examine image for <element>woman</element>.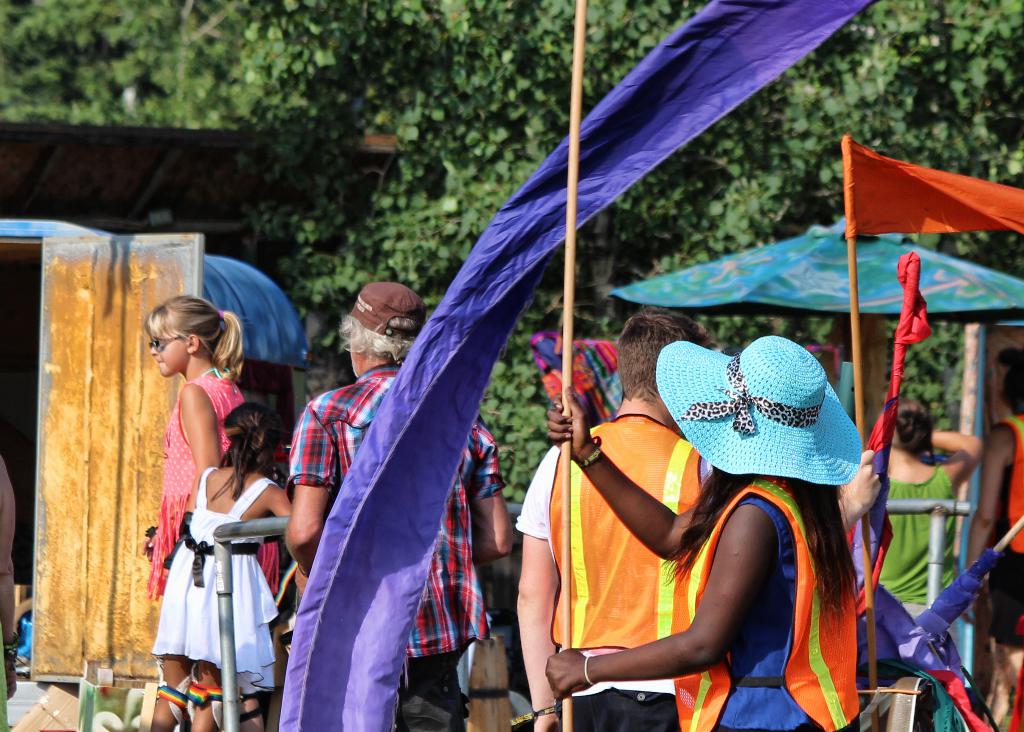
Examination result: <region>147, 292, 248, 602</region>.
